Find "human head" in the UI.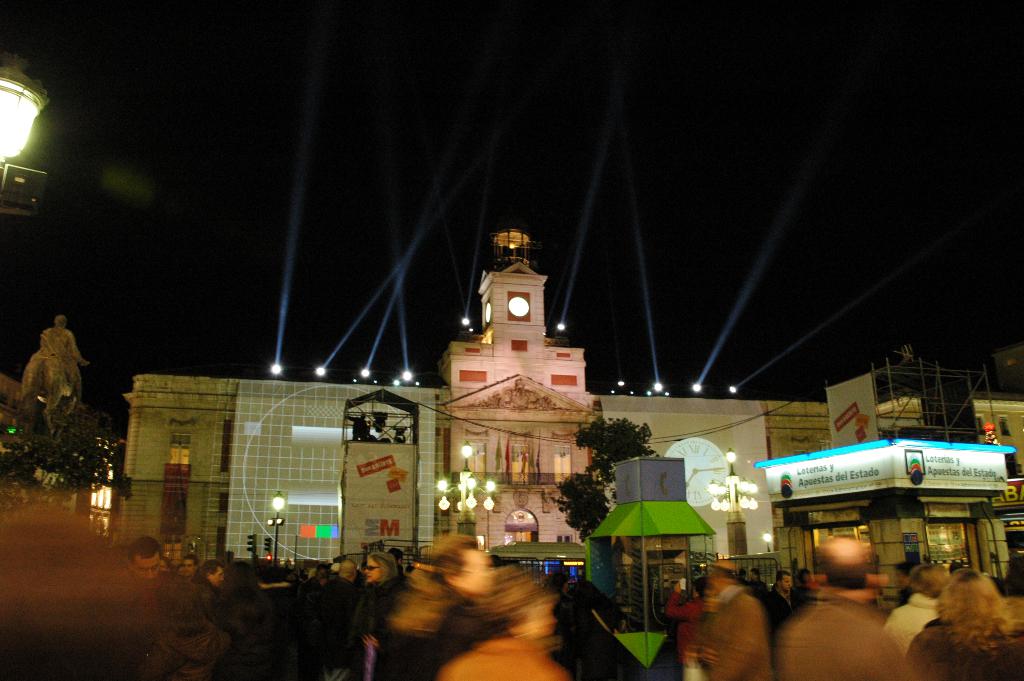
UI element at (182,555,195,578).
